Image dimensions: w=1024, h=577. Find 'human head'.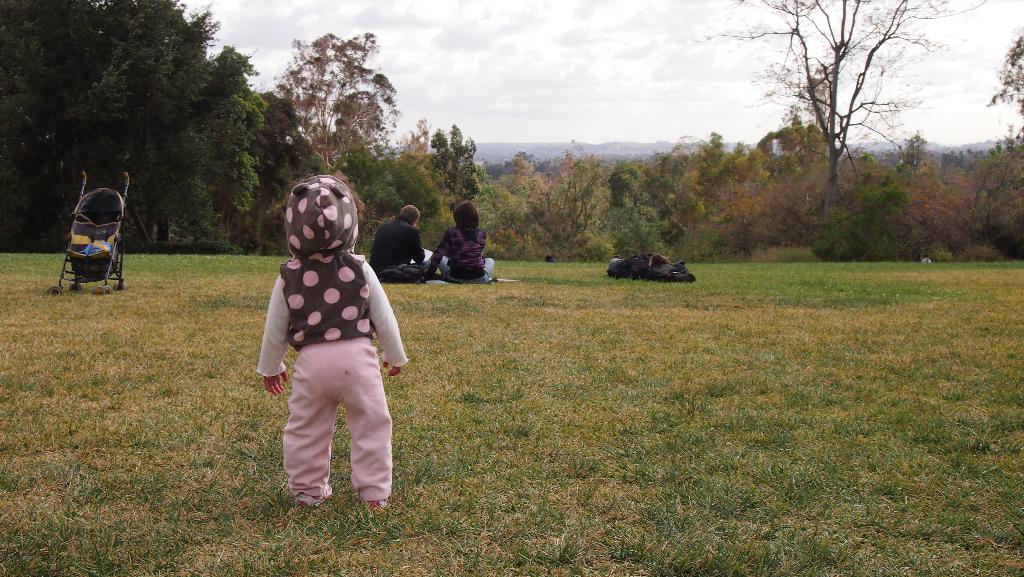
<bbox>452, 200, 479, 227</bbox>.
